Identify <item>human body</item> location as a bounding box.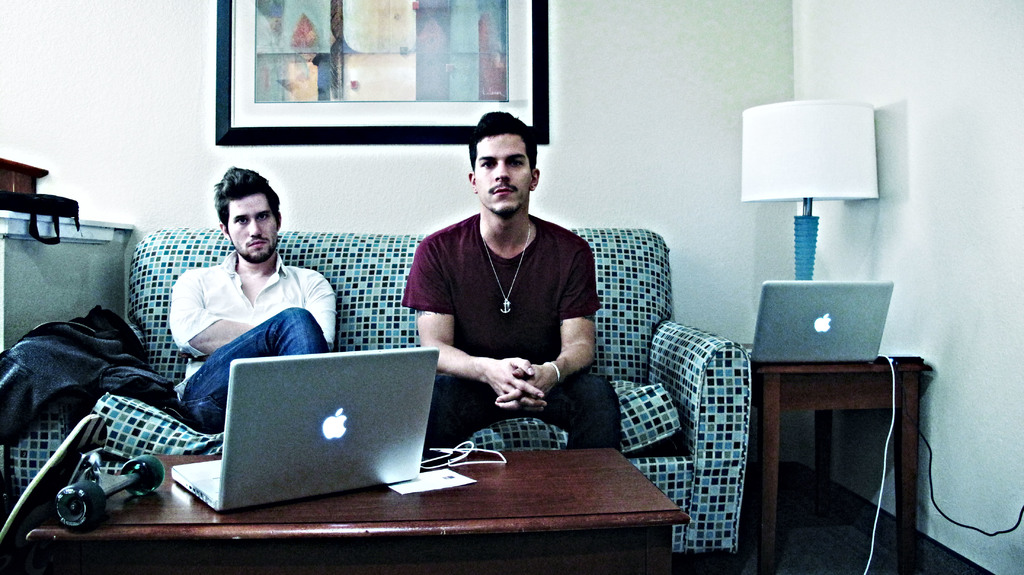
select_region(402, 111, 628, 448).
